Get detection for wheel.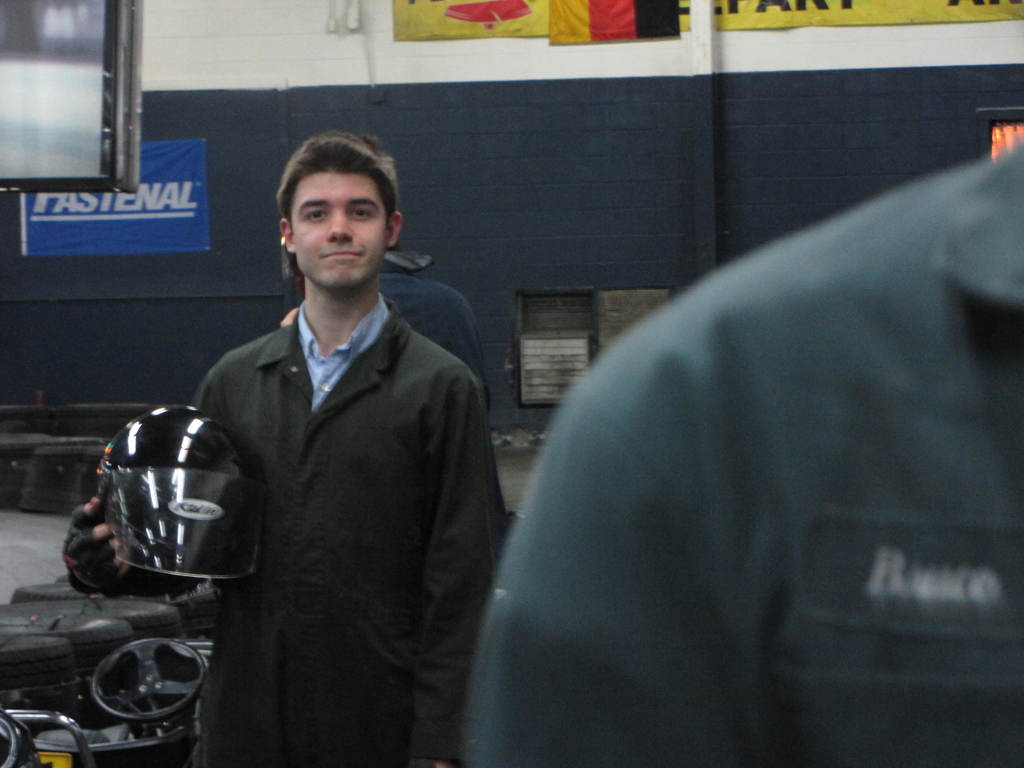
Detection: [left=89, top=636, right=211, bottom=717].
